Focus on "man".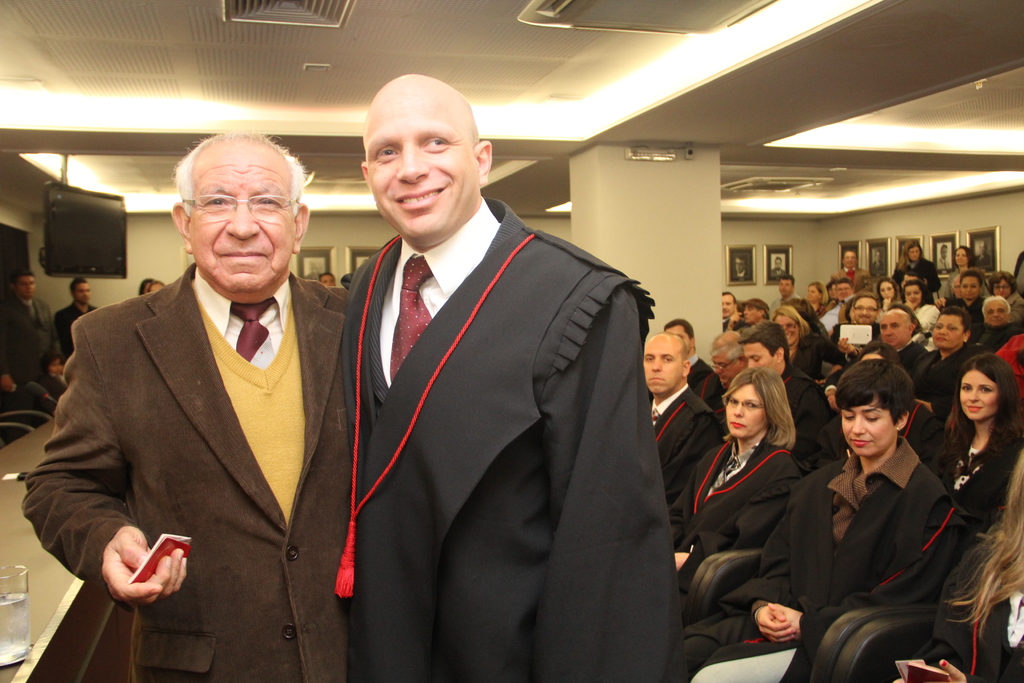
Focused at rect(872, 248, 888, 268).
